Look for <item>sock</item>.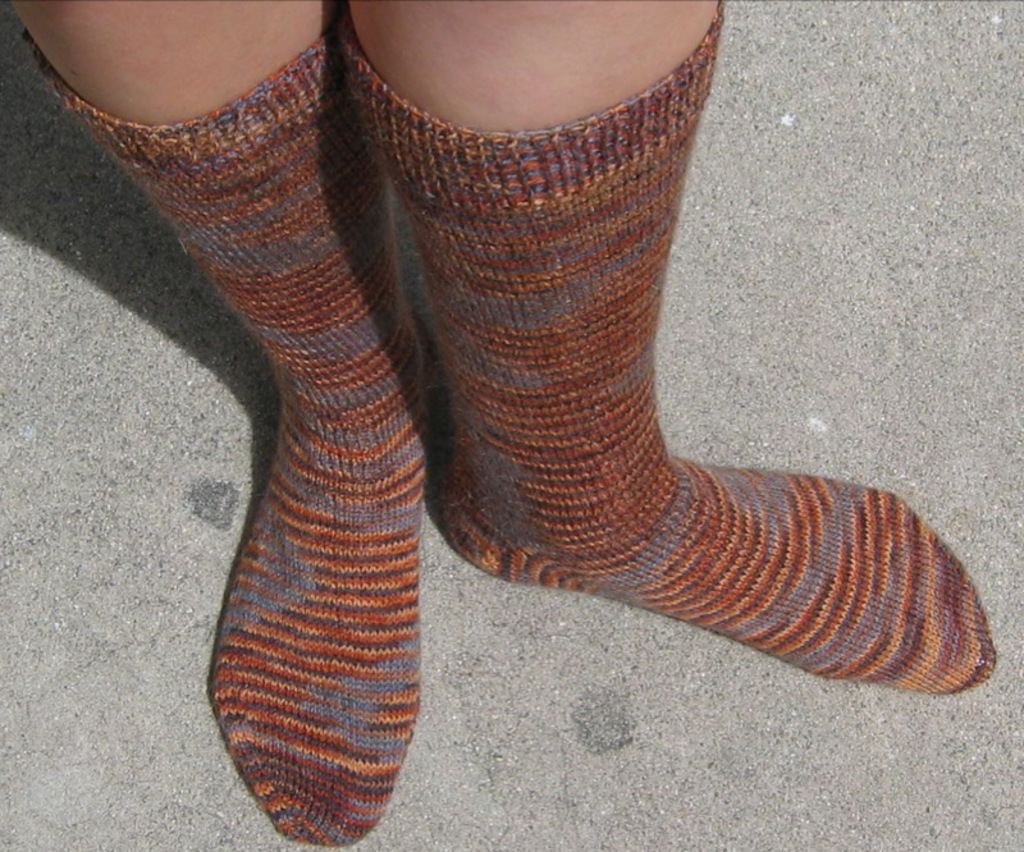
Found: [349,0,1005,706].
